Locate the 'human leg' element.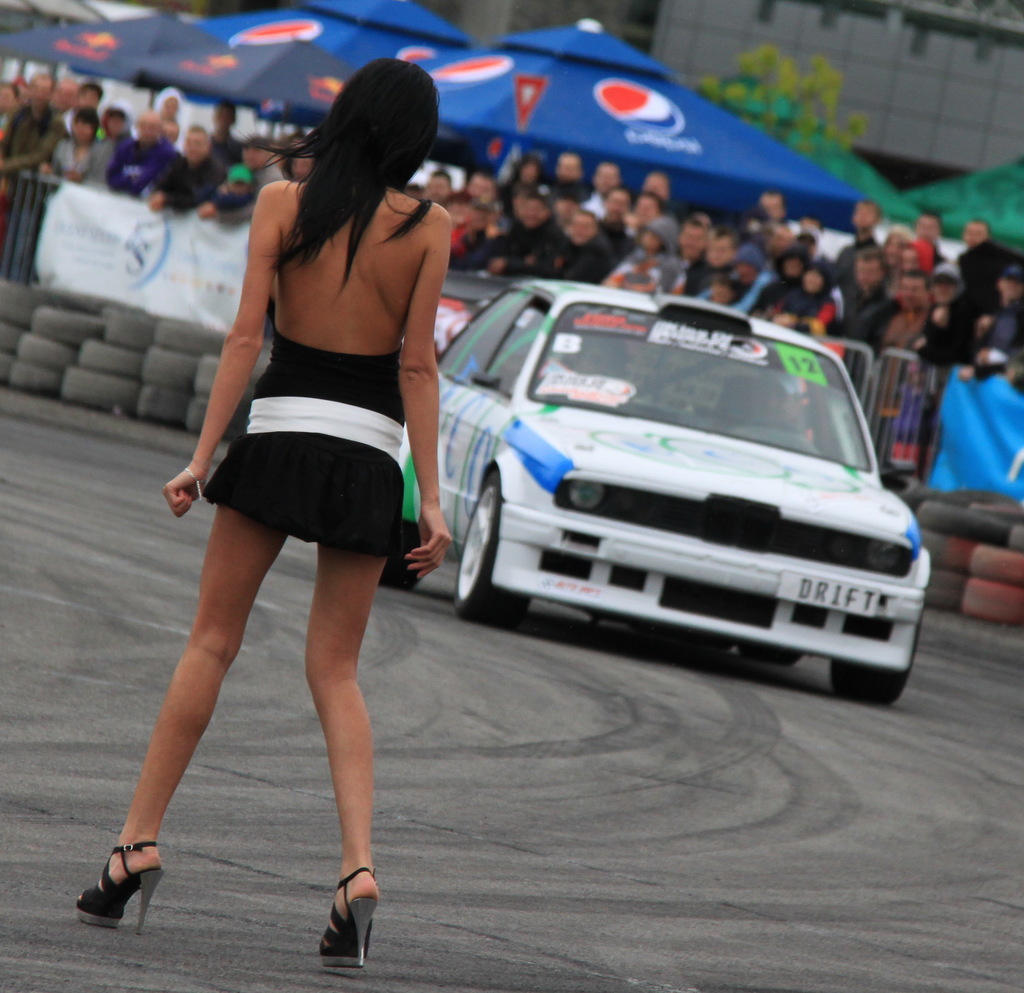
Element bbox: (left=297, top=536, right=392, bottom=967).
